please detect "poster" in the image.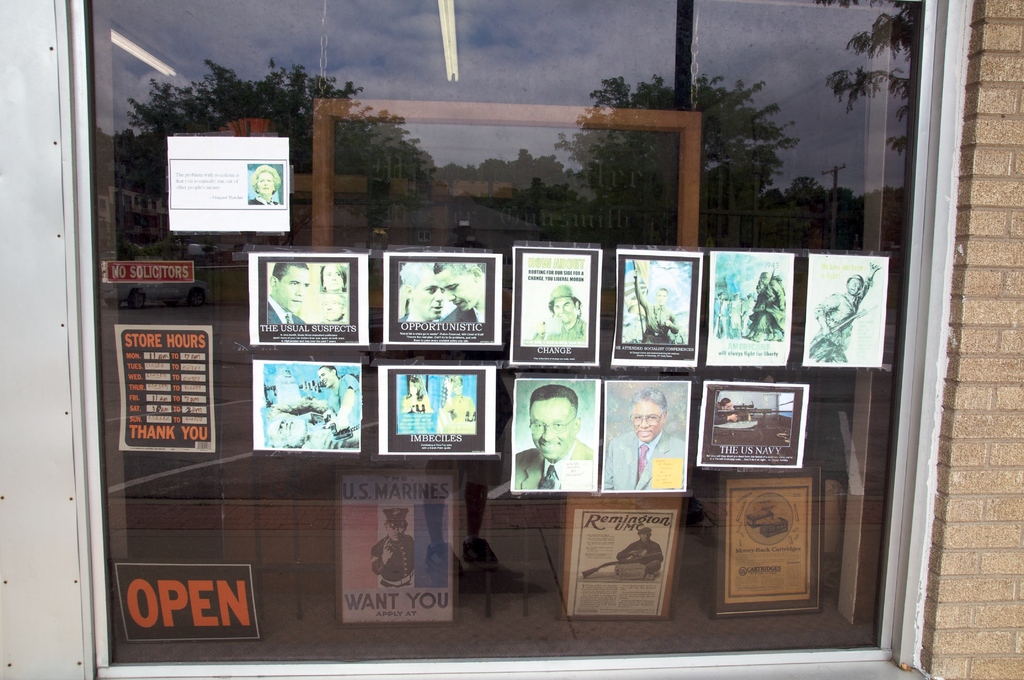
detection(723, 476, 815, 605).
